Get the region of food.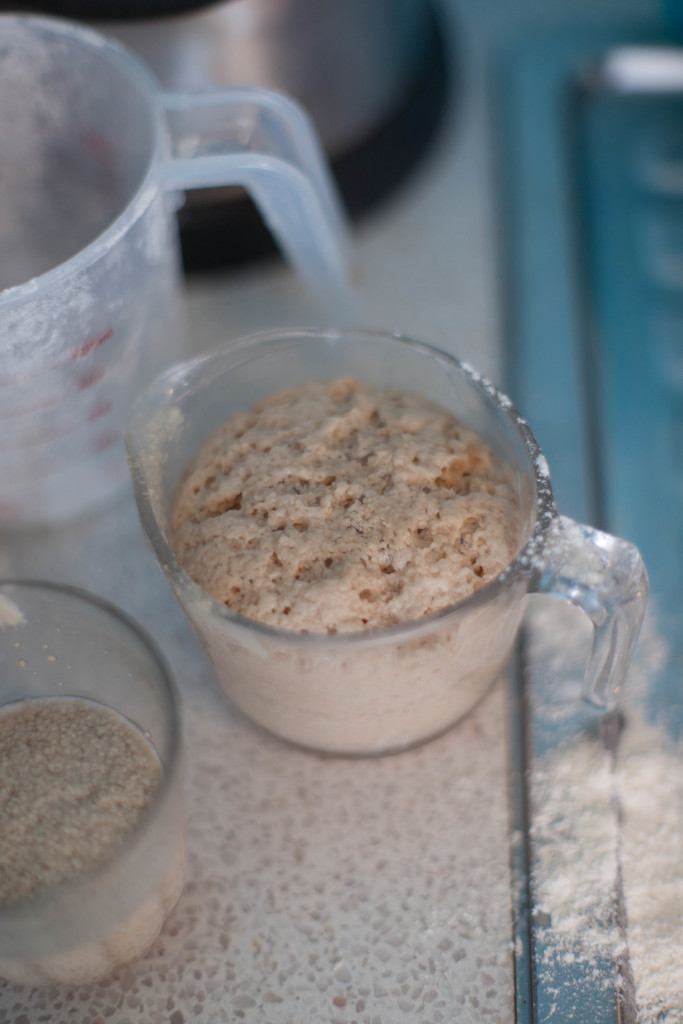
detection(523, 698, 682, 1023).
